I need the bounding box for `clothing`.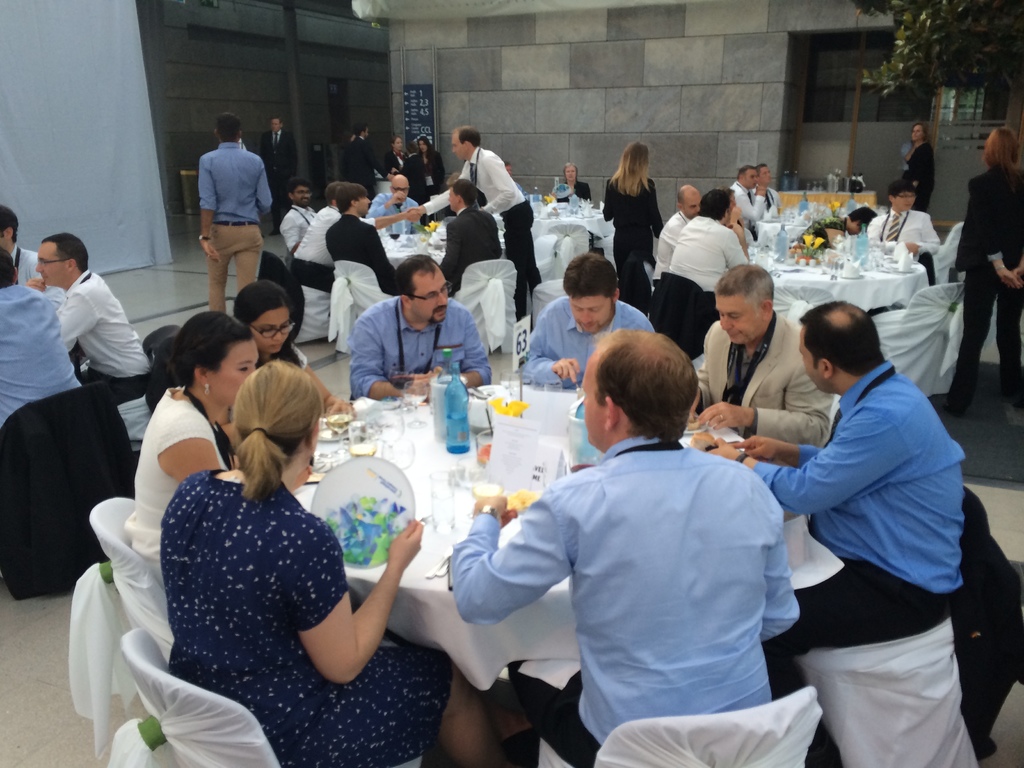
Here it is: {"x1": 346, "y1": 298, "x2": 504, "y2": 390}.
